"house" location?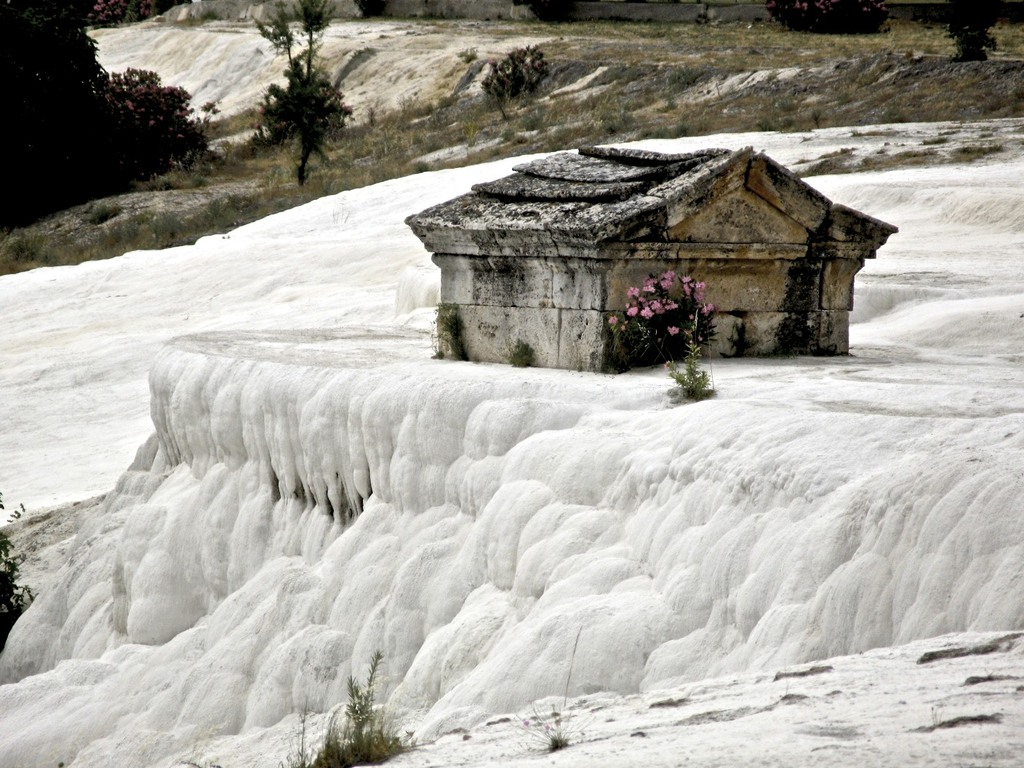
{"left": 446, "top": 140, "right": 916, "bottom": 348}
